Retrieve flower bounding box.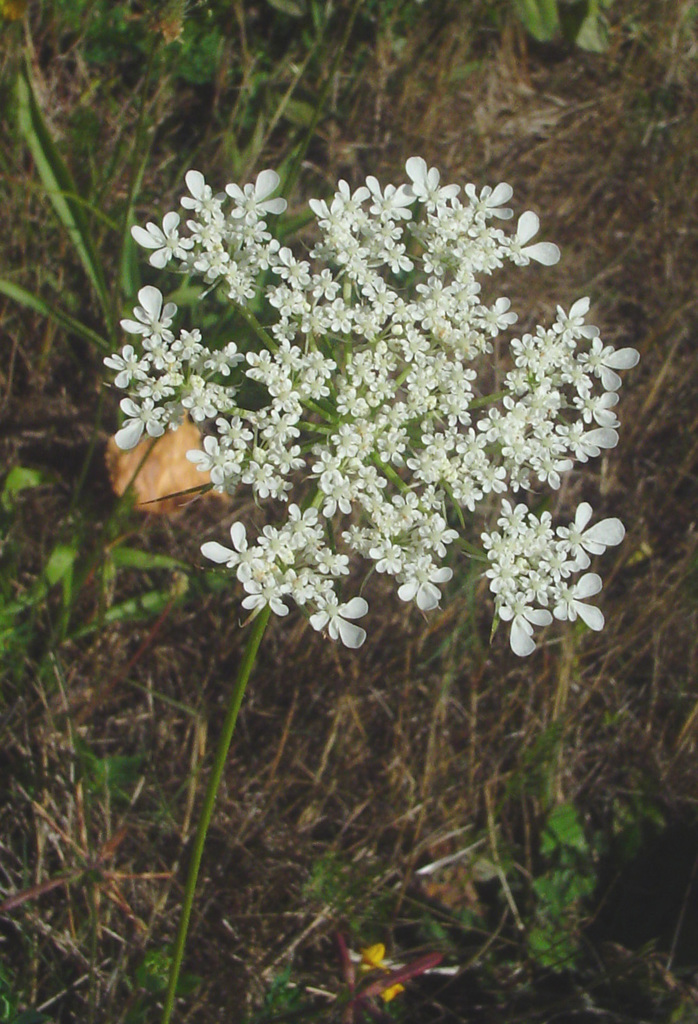
Bounding box: 124/210/194/268.
